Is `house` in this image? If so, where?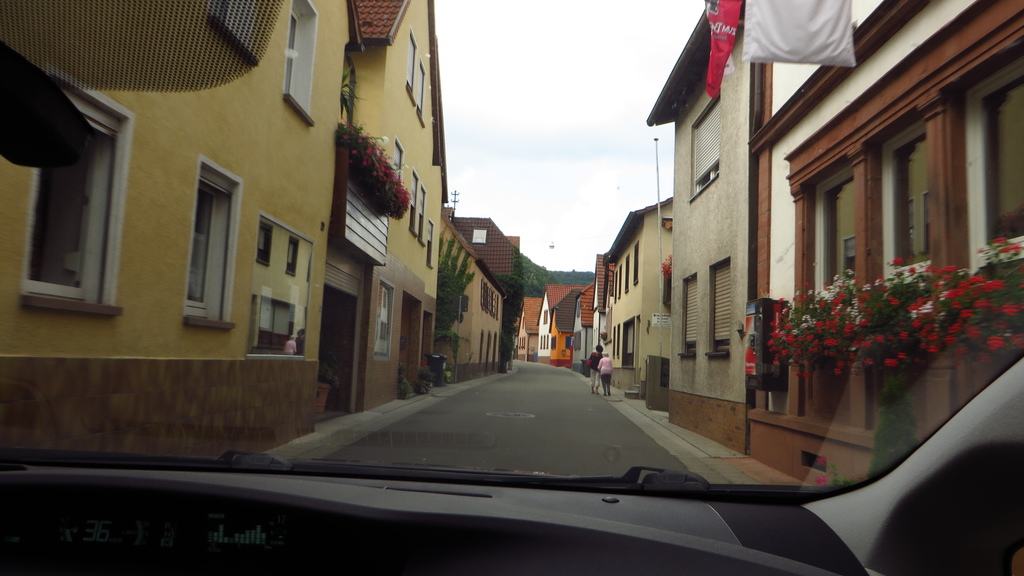
Yes, at region(434, 224, 506, 372).
